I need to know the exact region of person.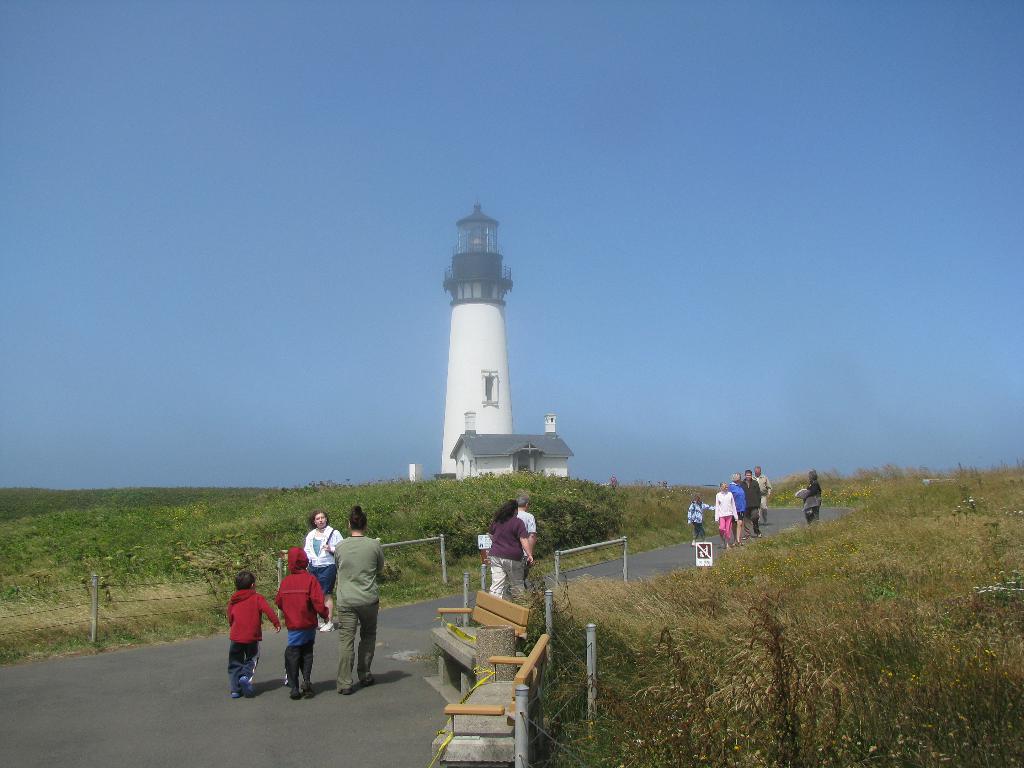
Region: {"x1": 330, "y1": 505, "x2": 387, "y2": 700}.
